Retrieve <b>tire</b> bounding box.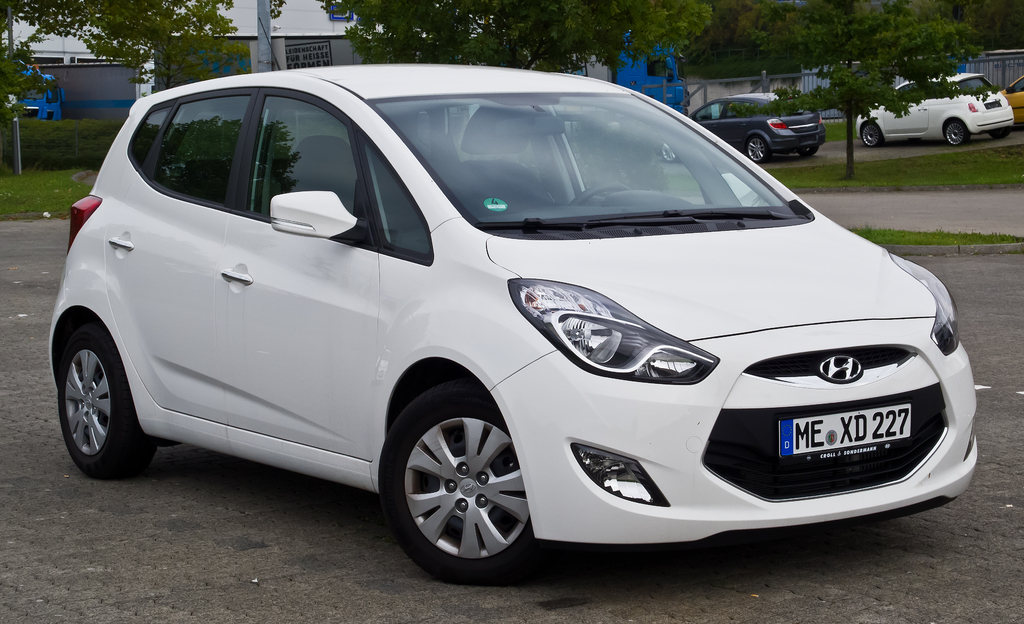
Bounding box: region(53, 325, 154, 476).
